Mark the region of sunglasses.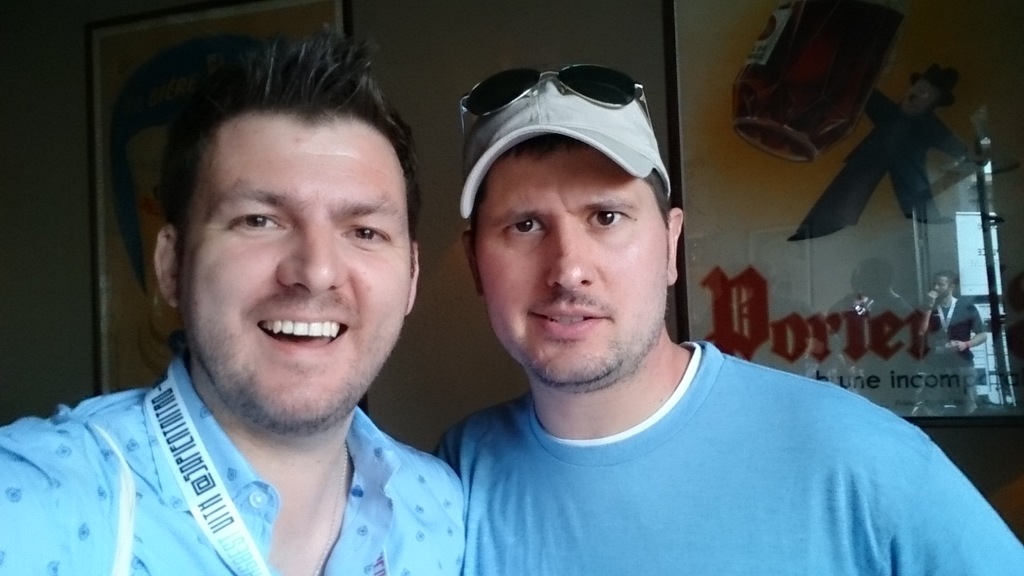
Region: bbox=[465, 62, 655, 167].
